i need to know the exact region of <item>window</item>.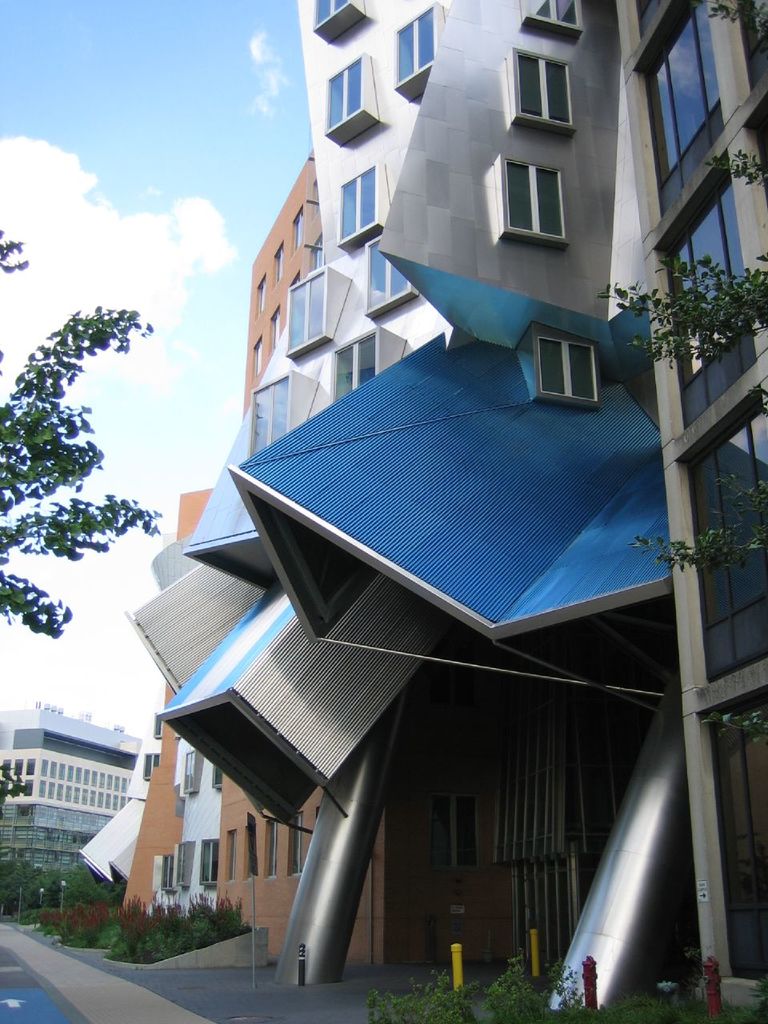
Region: [544, 309, 626, 386].
